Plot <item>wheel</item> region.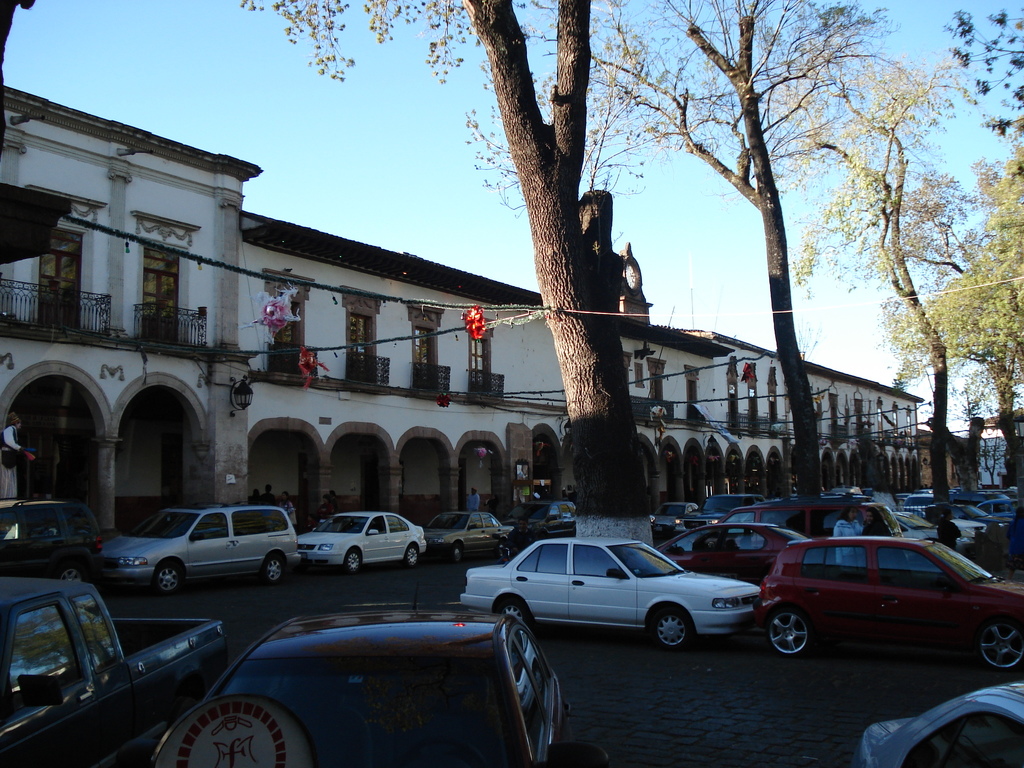
Plotted at select_region(756, 608, 815, 664).
